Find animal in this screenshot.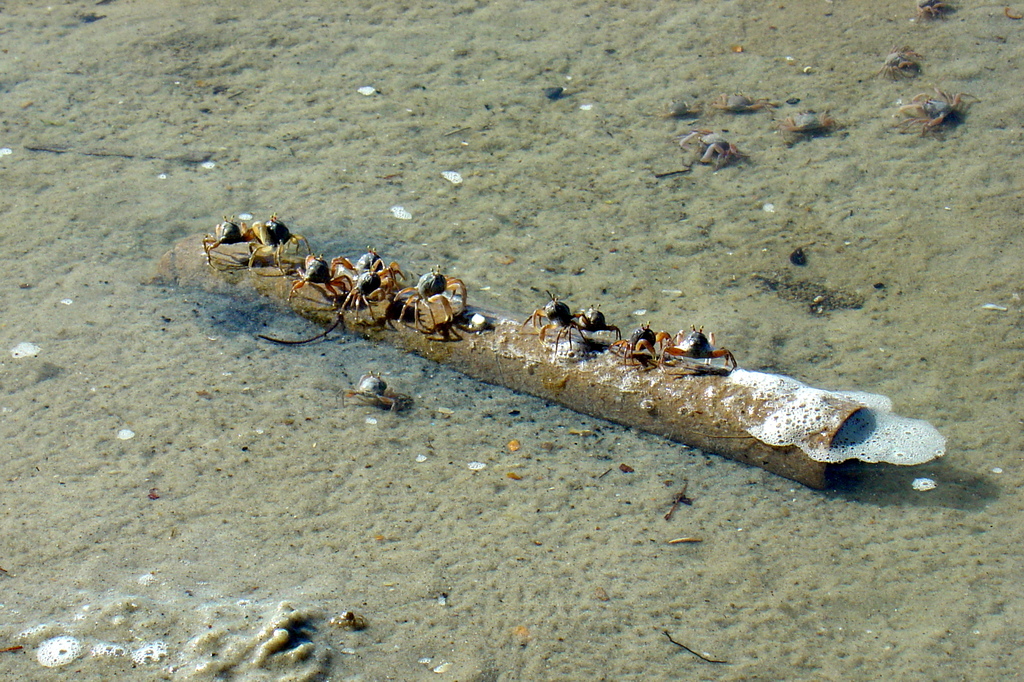
The bounding box for animal is l=572, t=307, r=621, b=350.
